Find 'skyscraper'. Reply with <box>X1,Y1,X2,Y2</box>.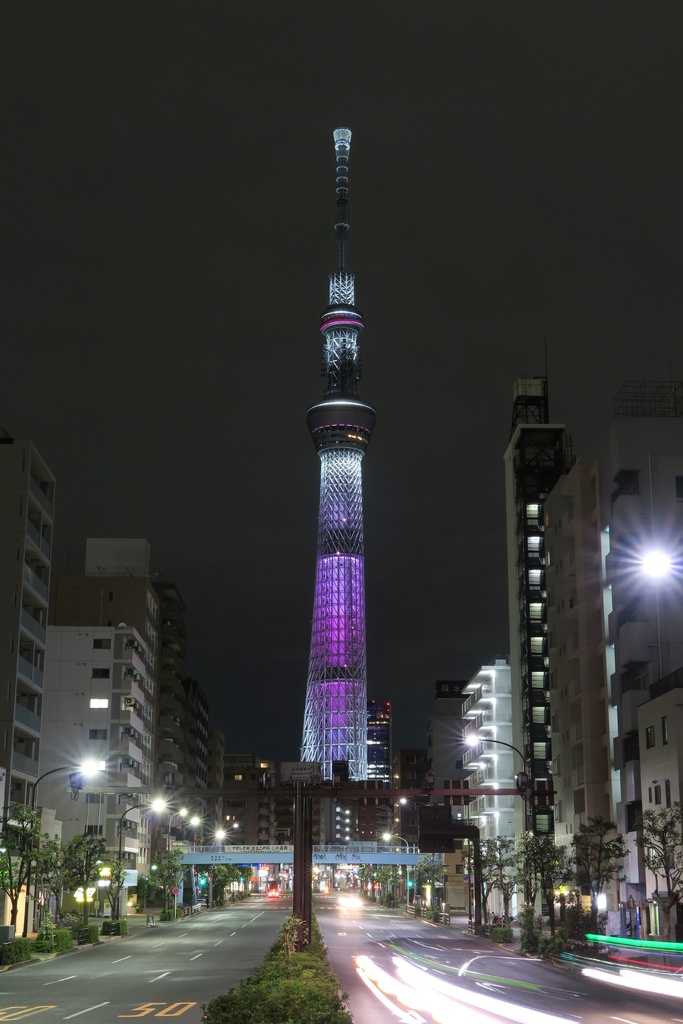
<box>518,372,589,921</box>.
